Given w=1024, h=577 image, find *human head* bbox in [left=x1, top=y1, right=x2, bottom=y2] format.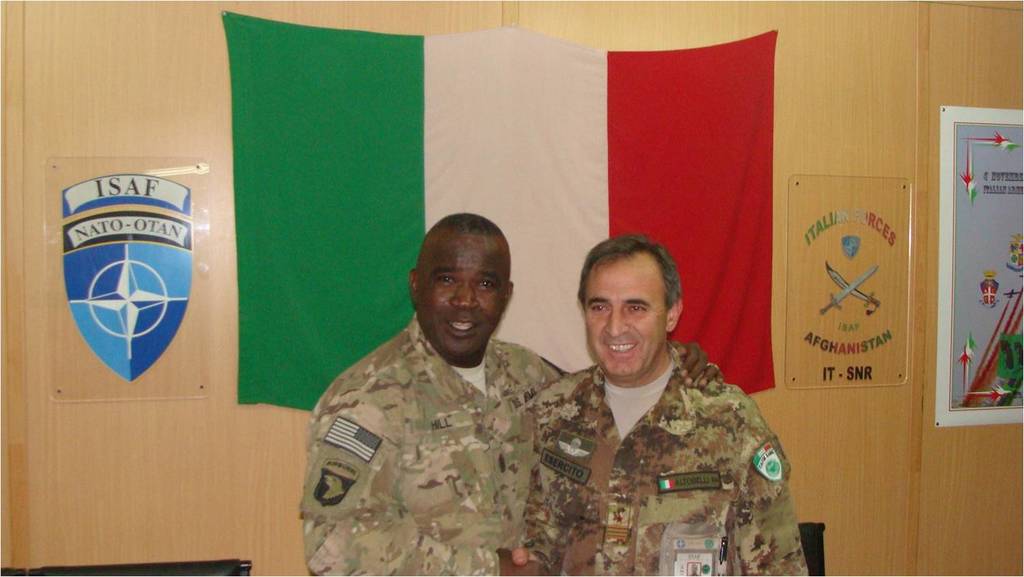
[left=574, top=239, right=683, bottom=385].
